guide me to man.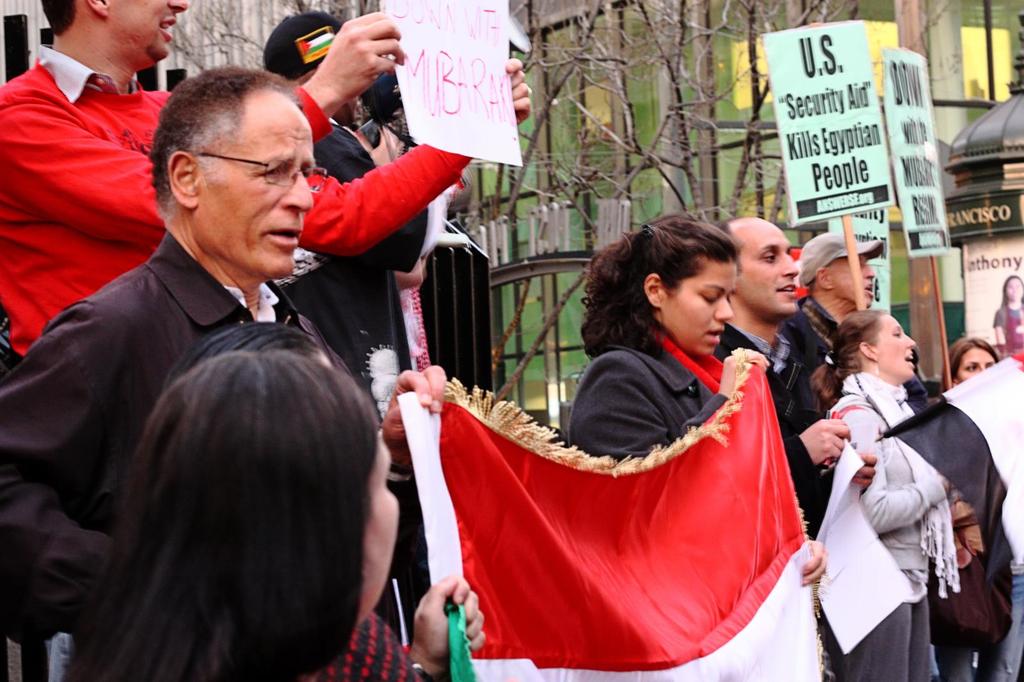
Guidance: <bbox>781, 230, 929, 423</bbox>.
